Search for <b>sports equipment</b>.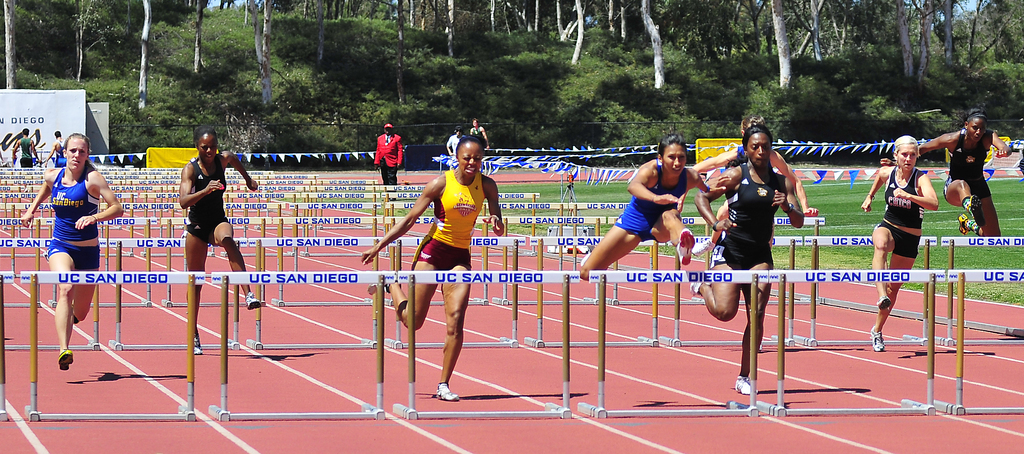
Found at region(957, 210, 977, 236).
